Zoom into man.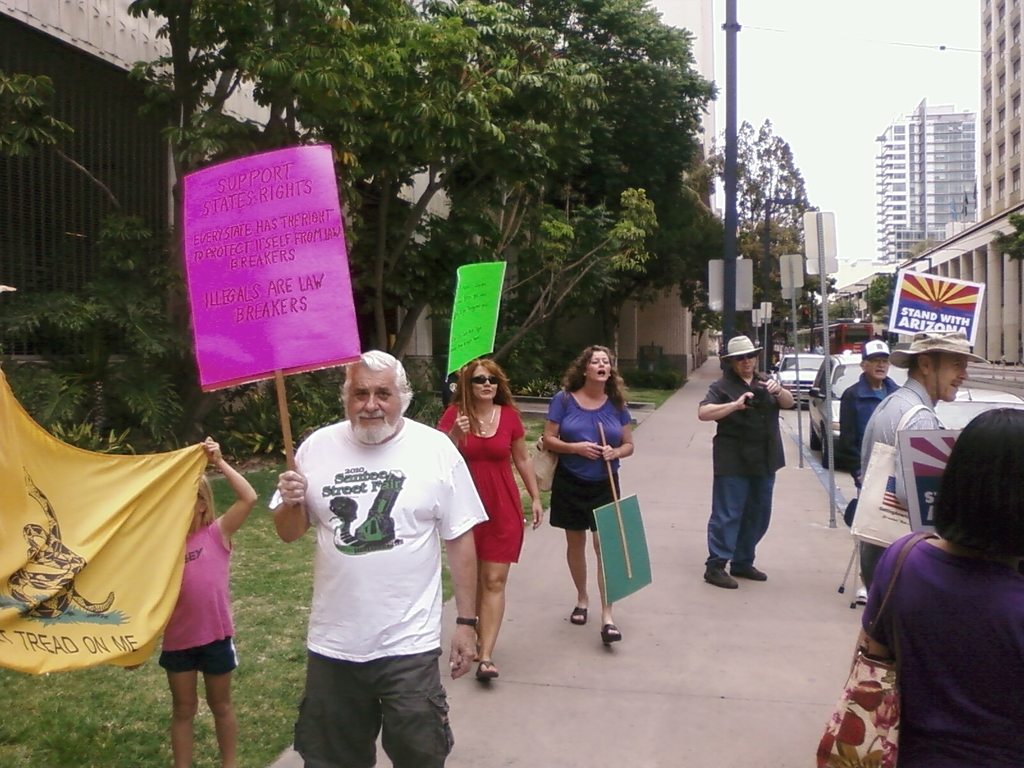
Zoom target: locate(264, 295, 483, 767).
